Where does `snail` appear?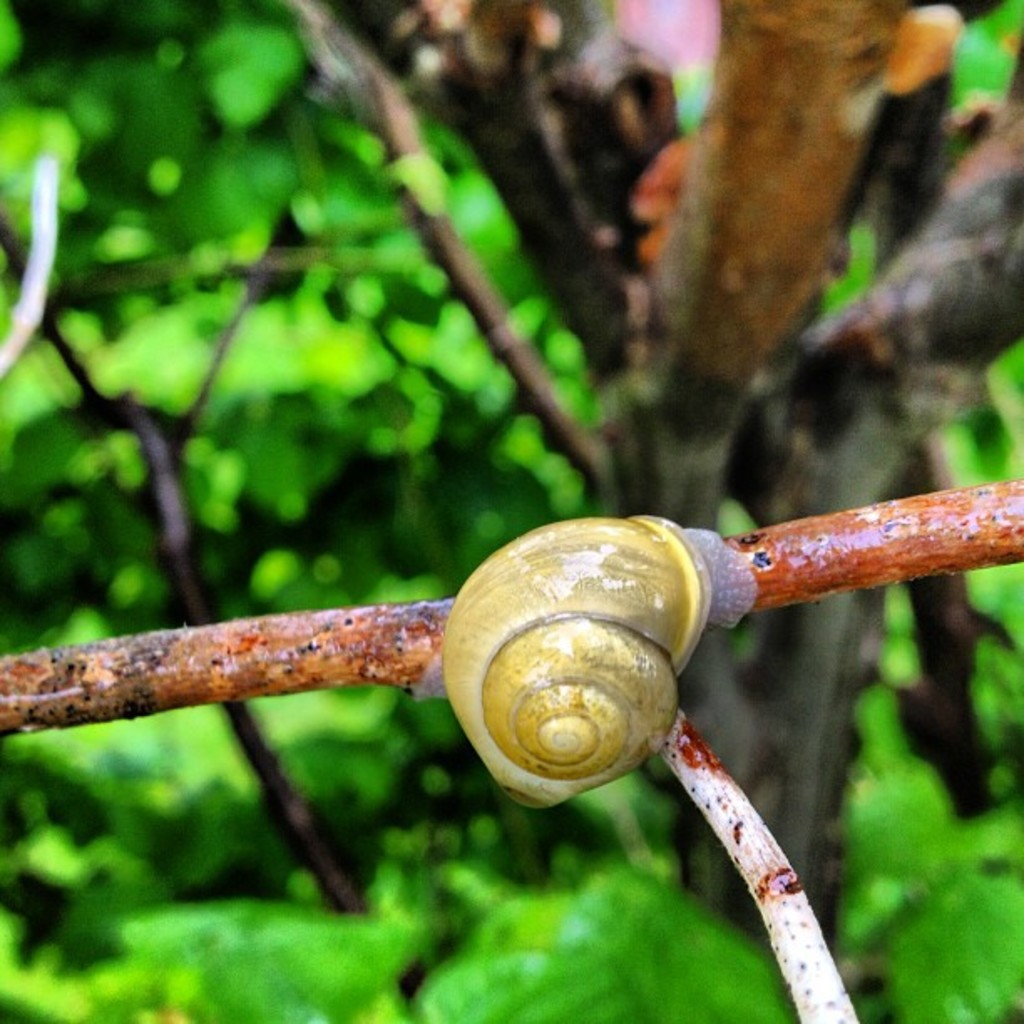
Appears at 407 502 768 813.
